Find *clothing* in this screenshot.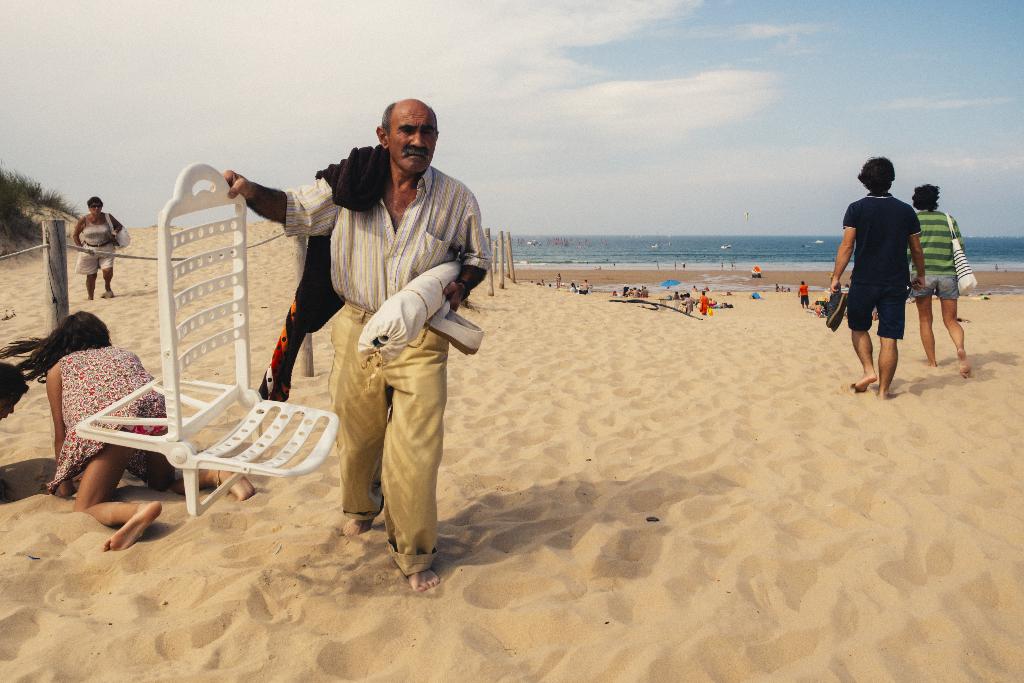
The bounding box for *clothing* is <bbox>852, 195, 926, 274</bbox>.
